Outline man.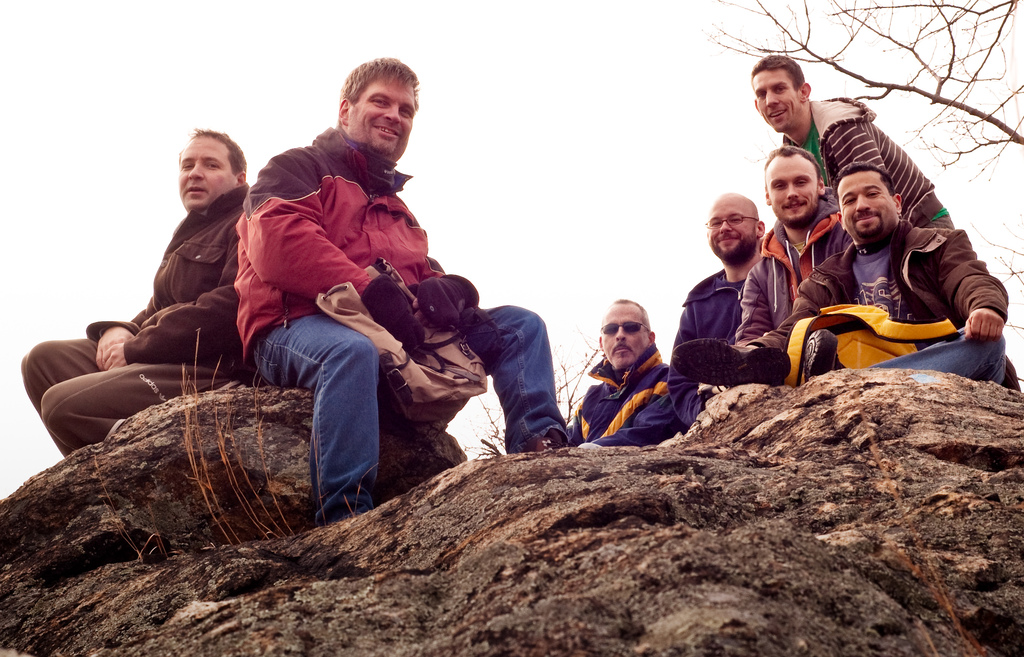
Outline: bbox(225, 72, 488, 520).
